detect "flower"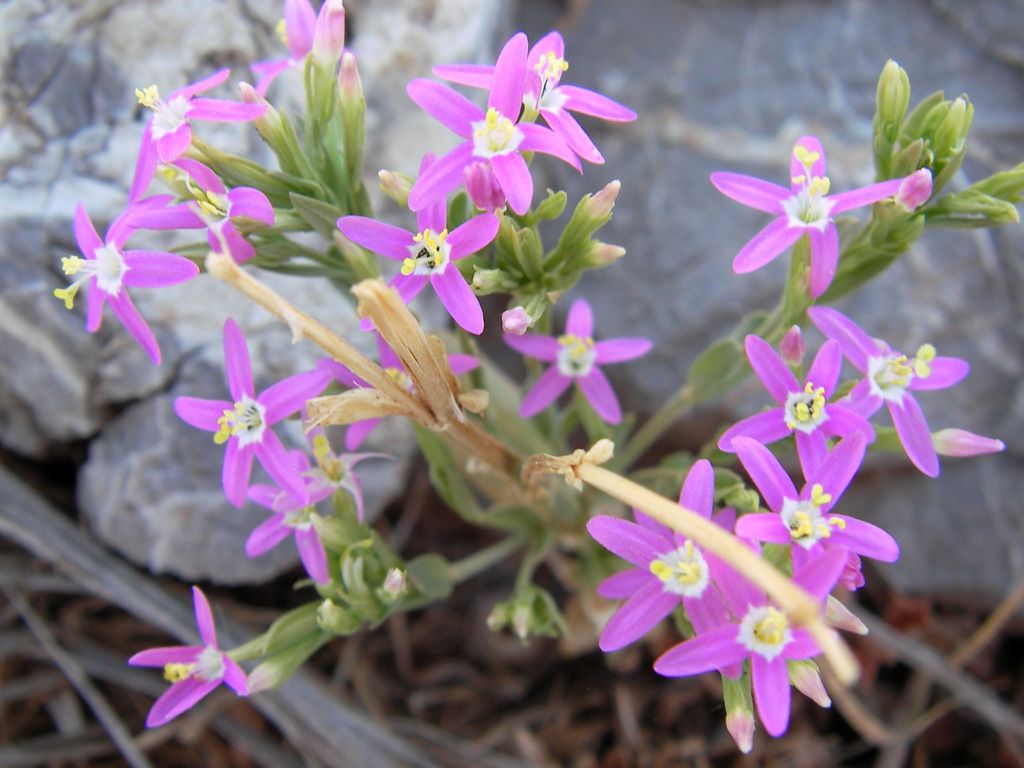
pyautogui.locateOnScreen(705, 140, 913, 300)
